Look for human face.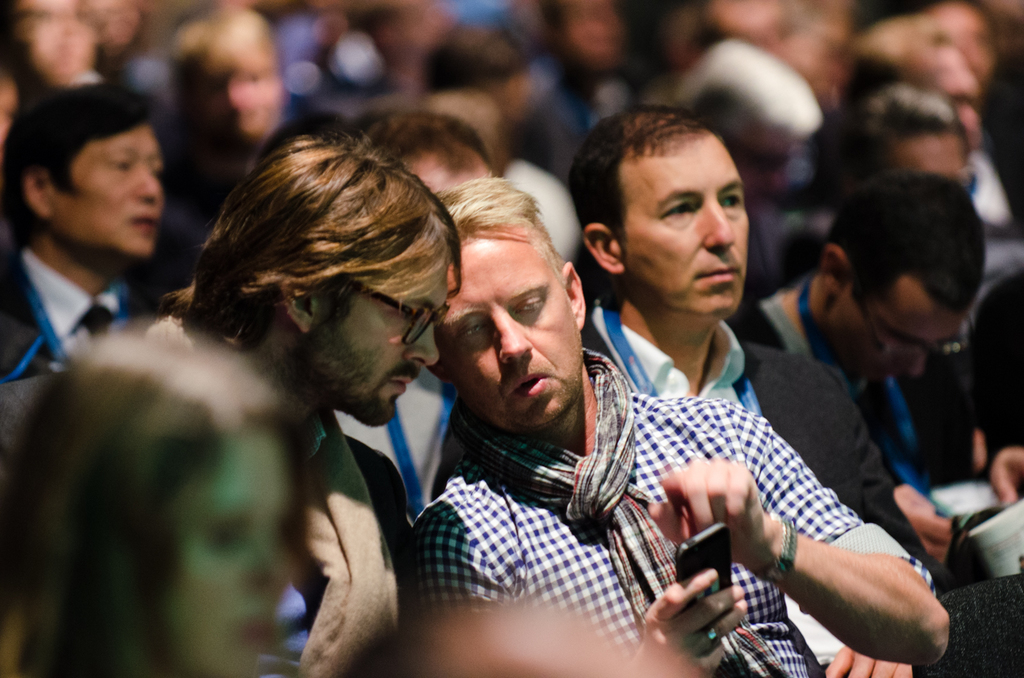
Found: 165:429:296:677.
